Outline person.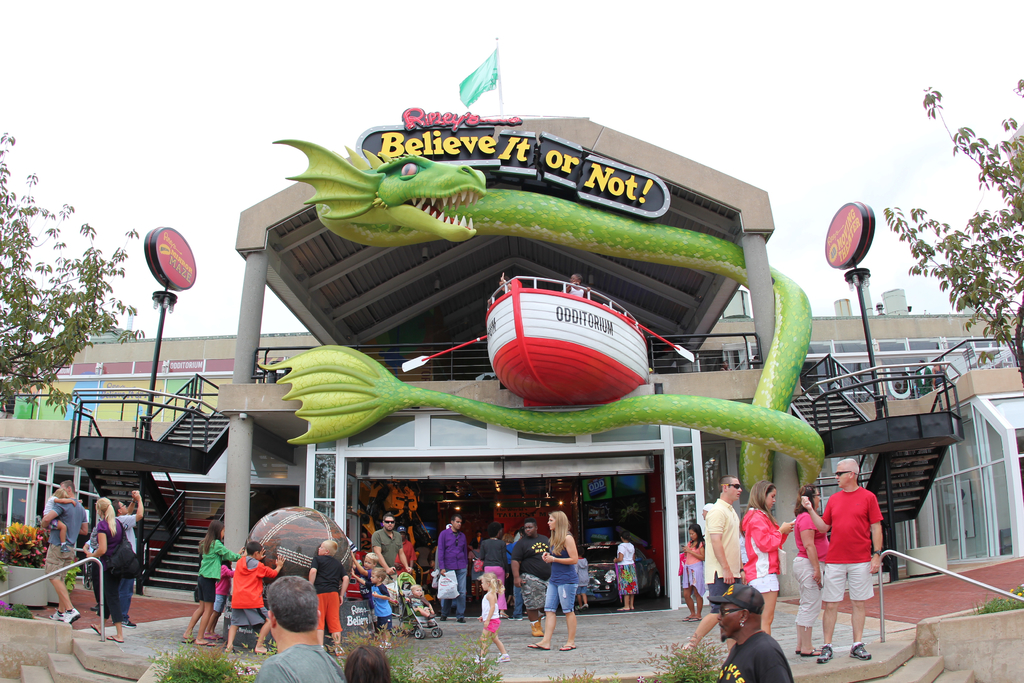
Outline: 787 483 834 656.
